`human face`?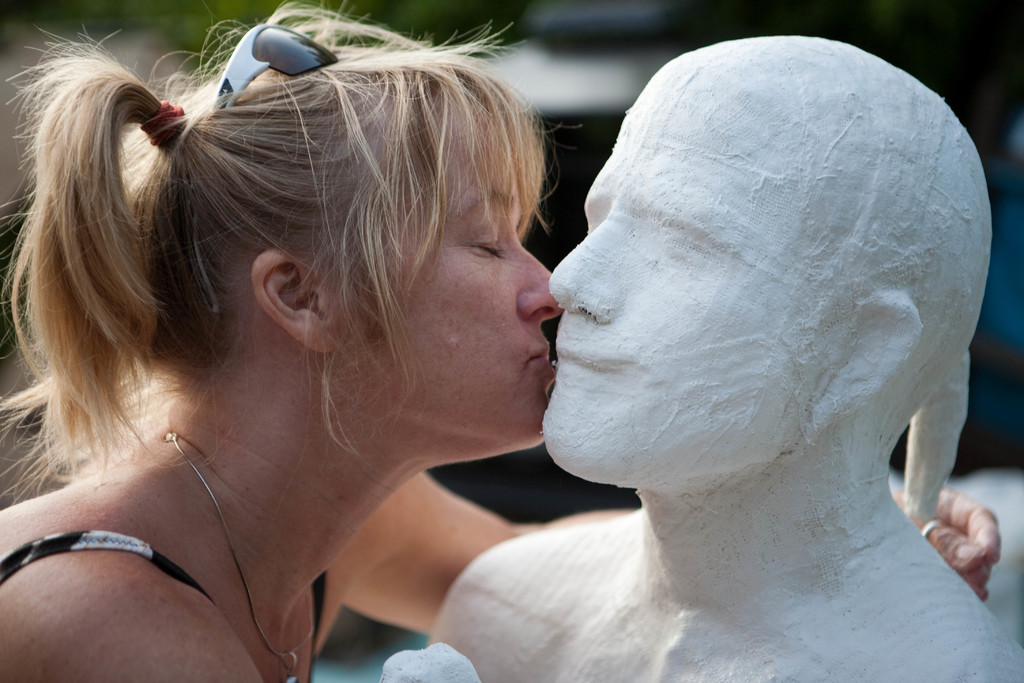
region(330, 84, 568, 468)
